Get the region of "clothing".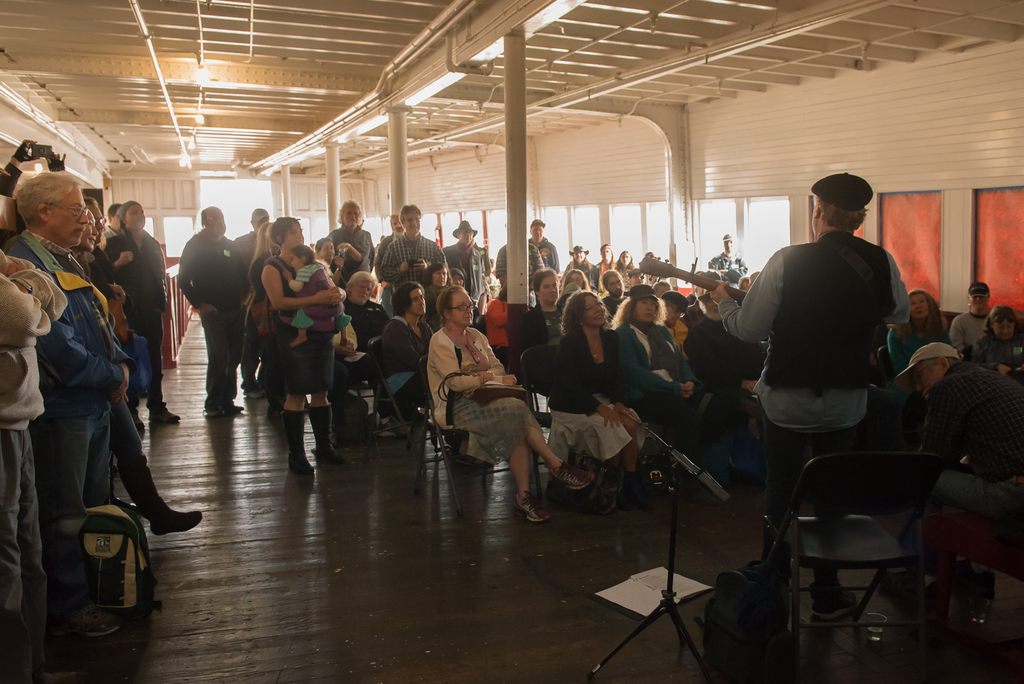
box(710, 213, 909, 592).
